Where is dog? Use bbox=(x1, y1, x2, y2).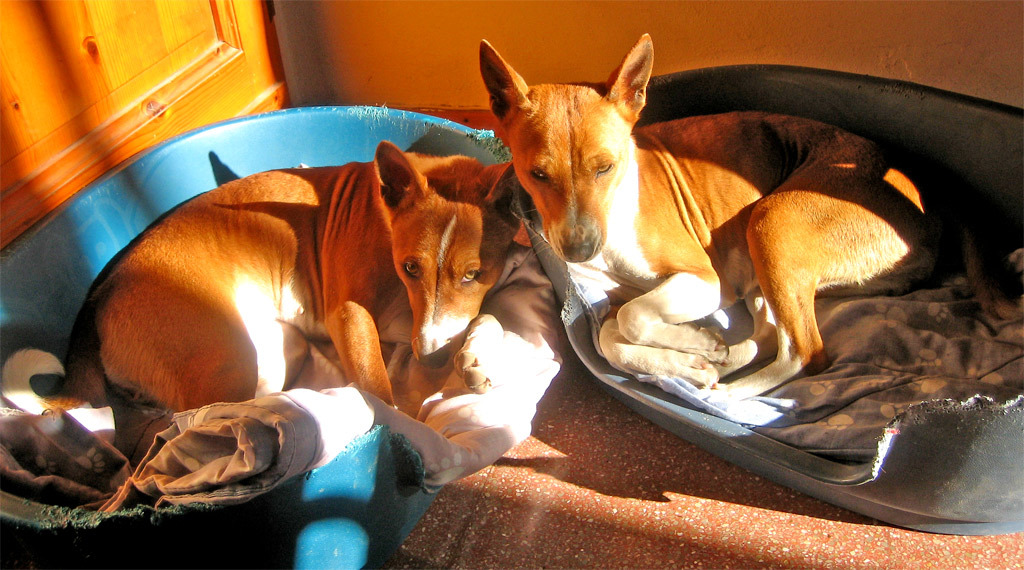
bbox=(479, 30, 1007, 407).
